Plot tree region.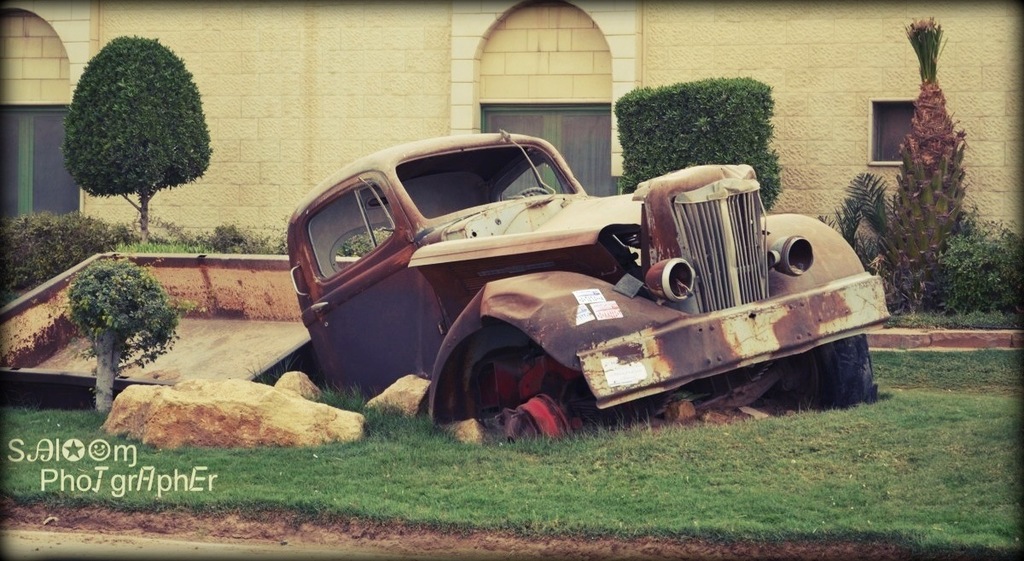
Plotted at [left=609, top=71, right=780, bottom=219].
